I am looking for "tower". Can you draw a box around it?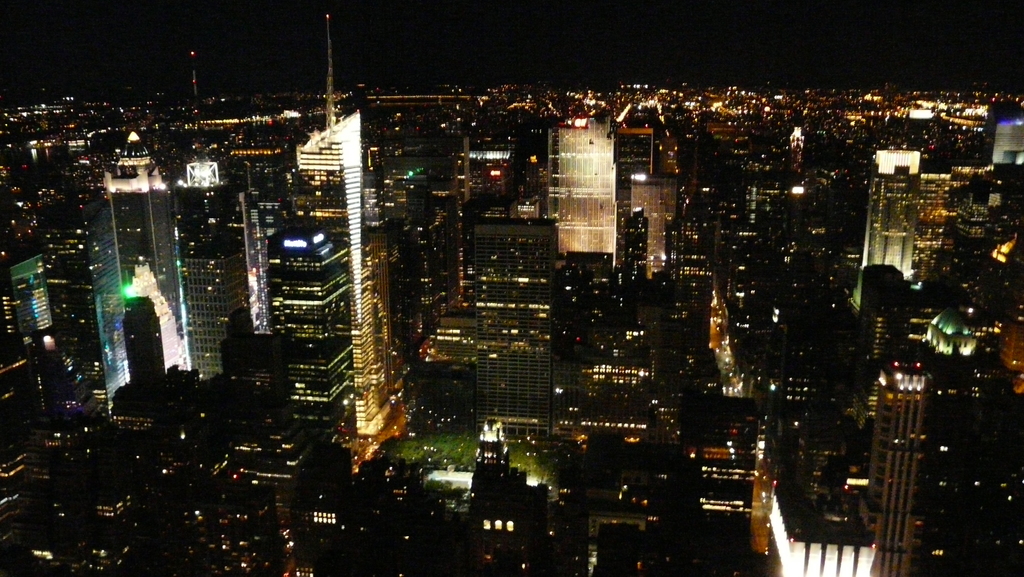
Sure, the bounding box is {"x1": 465, "y1": 418, "x2": 546, "y2": 576}.
